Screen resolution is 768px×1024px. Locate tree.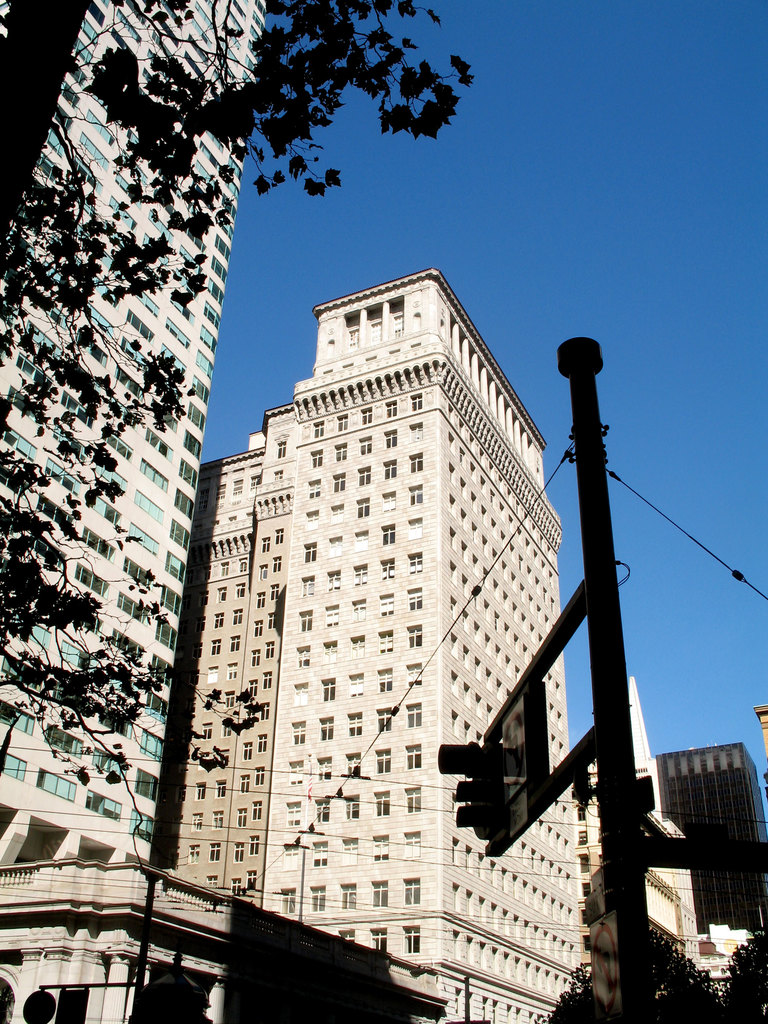
728 918 767 1023.
